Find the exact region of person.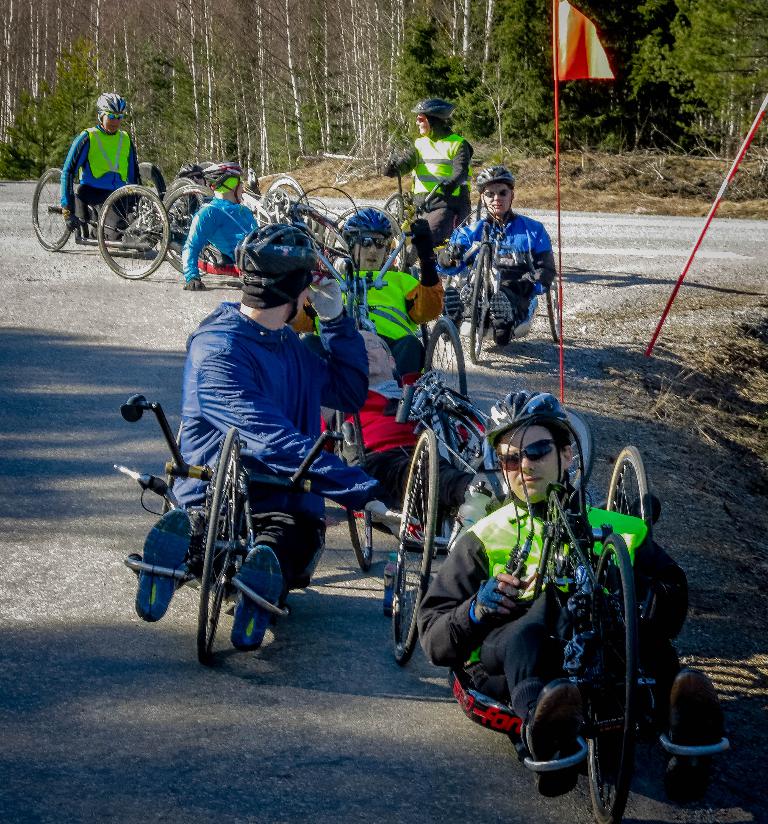
Exact region: (x1=372, y1=95, x2=464, y2=254).
